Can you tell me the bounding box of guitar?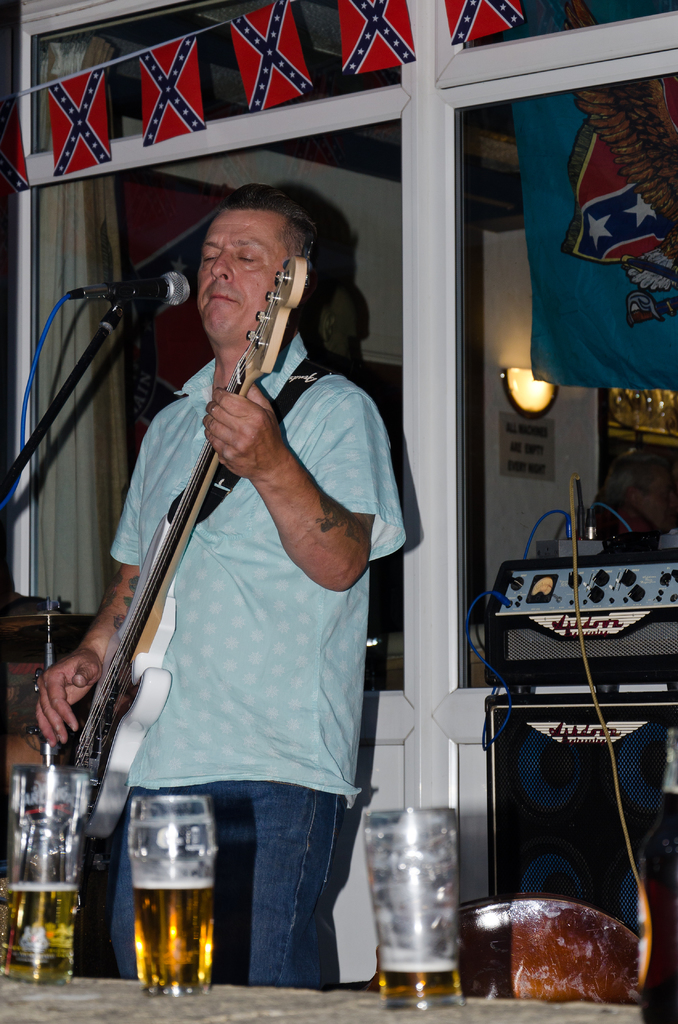
detection(48, 257, 312, 837).
